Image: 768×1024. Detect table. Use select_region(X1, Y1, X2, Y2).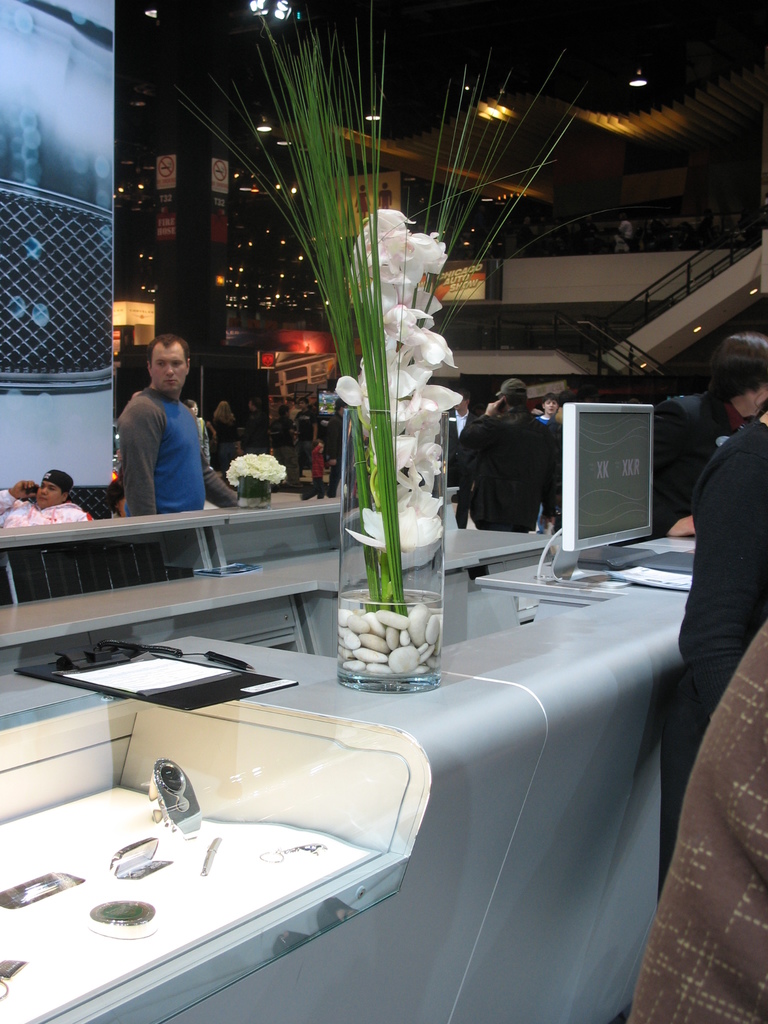
select_region(0, 591, 718, 1023).
